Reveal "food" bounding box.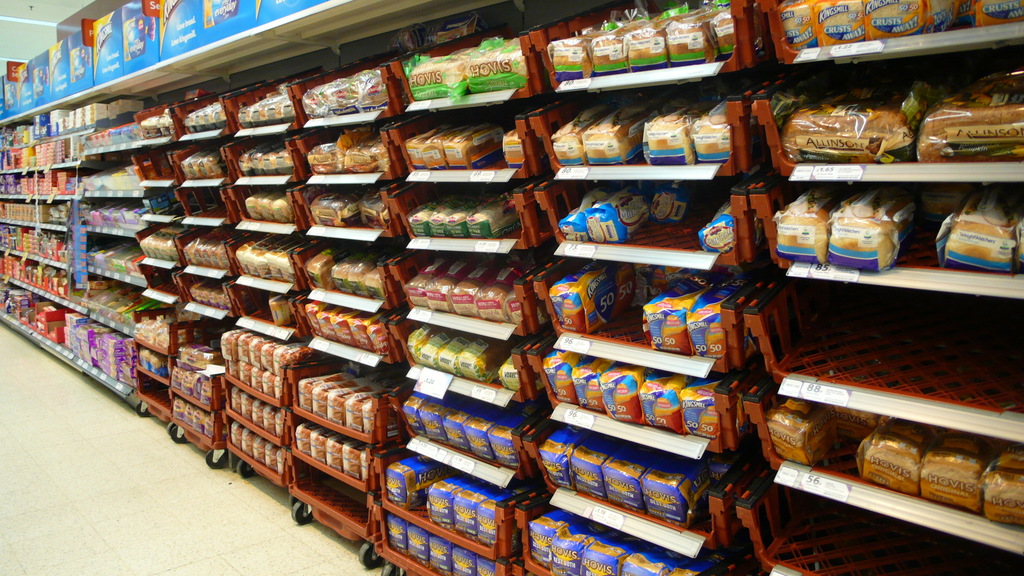
Revealed: pyautogui.locateOnScreen(266, 292, 295, 328).
